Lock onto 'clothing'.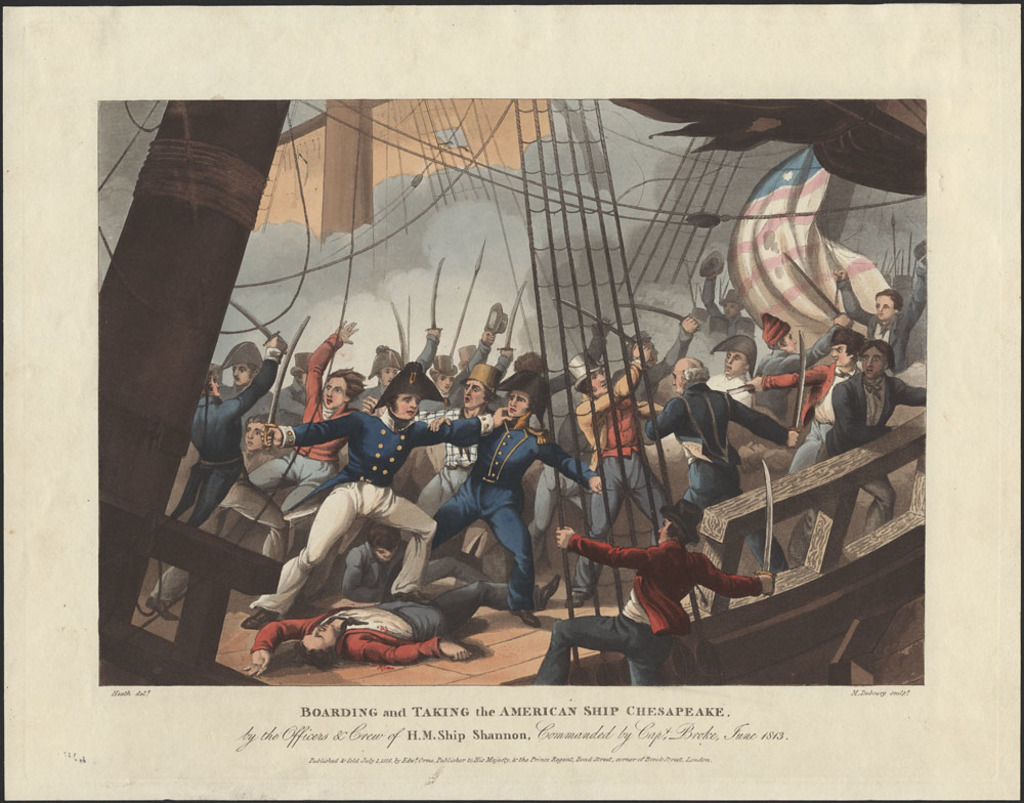
Locked: left=575, top=400, right=664, bottom=591.
